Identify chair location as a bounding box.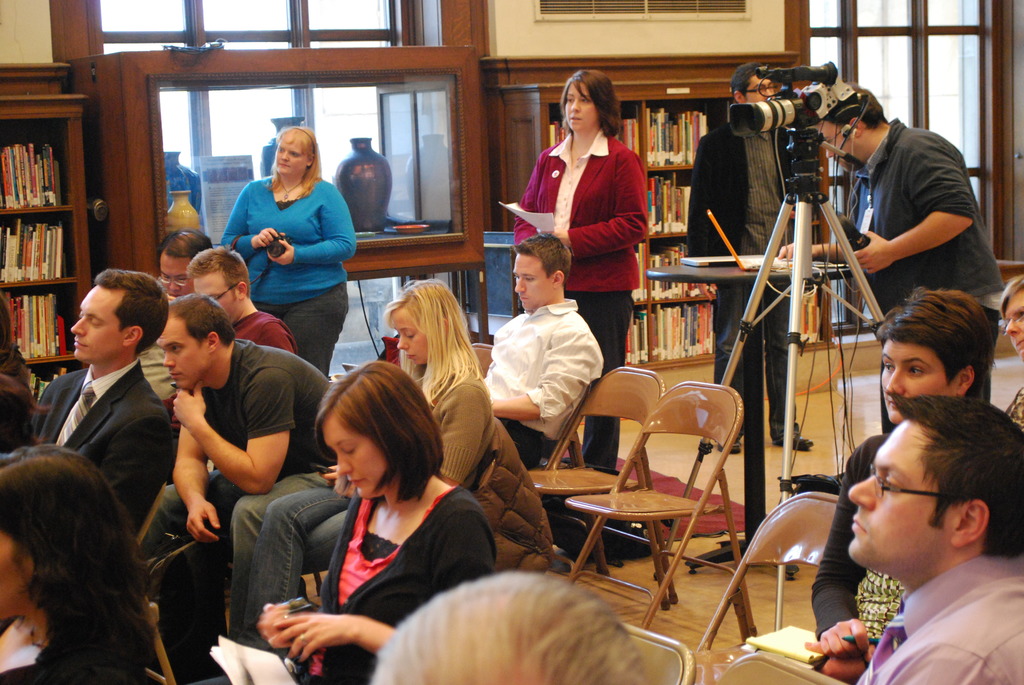
locate(698, 485, 849, 656).
